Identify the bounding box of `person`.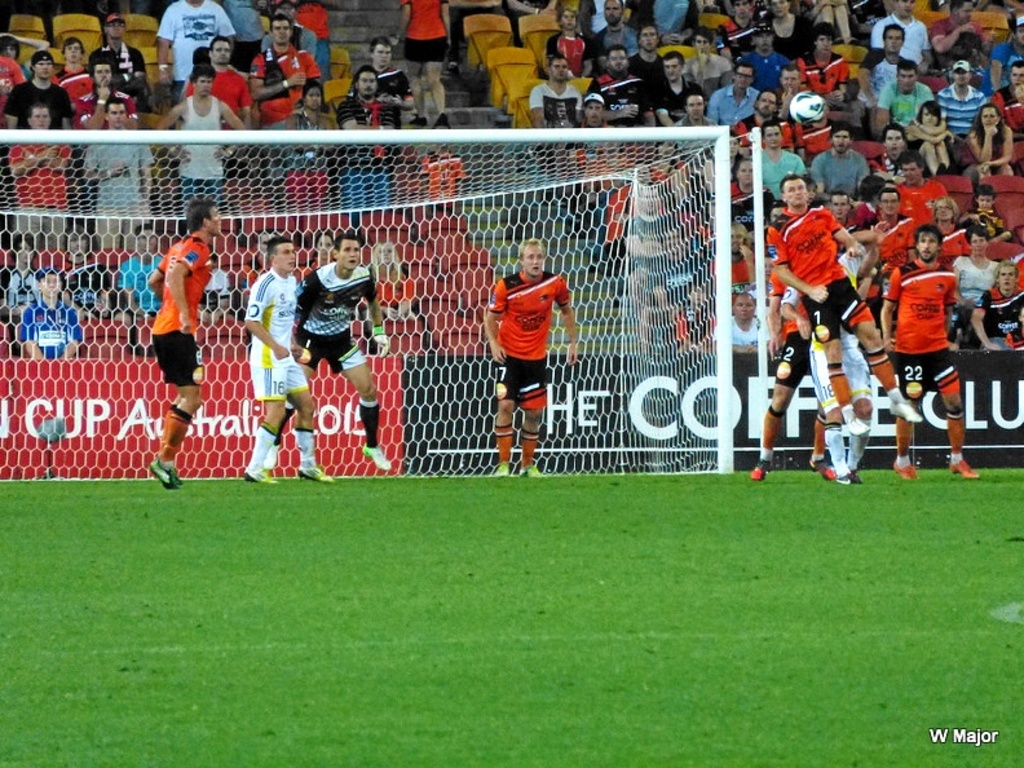
{"x1": 6, "y1": 225, "x2": 37, "y2": 326}.
